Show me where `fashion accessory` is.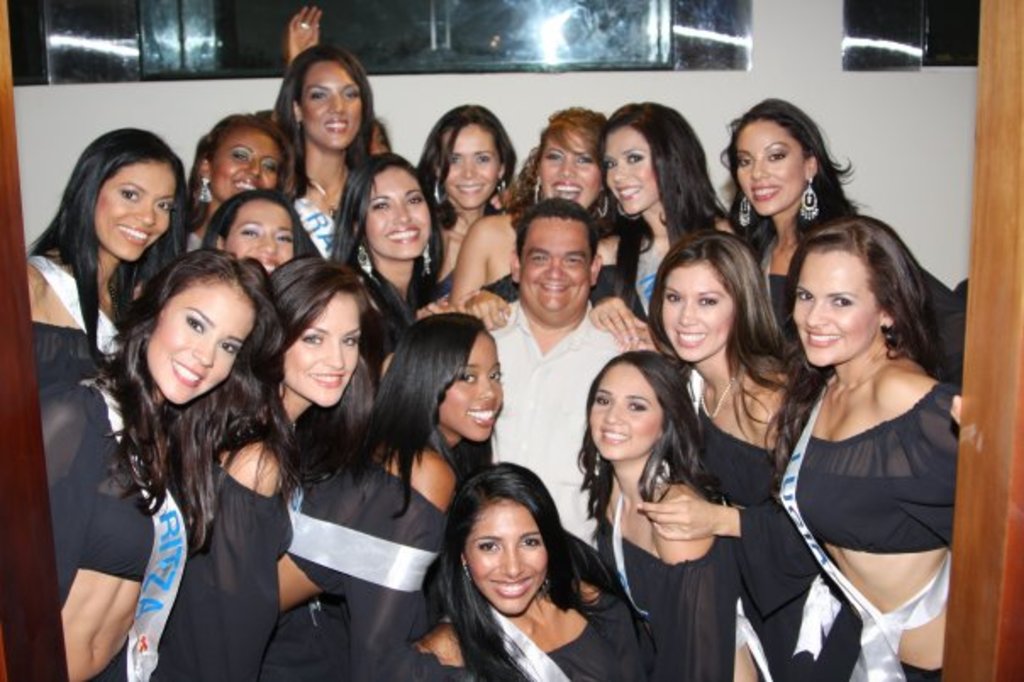
`fashion accessory` is at region(422, 236, 432, 271).
